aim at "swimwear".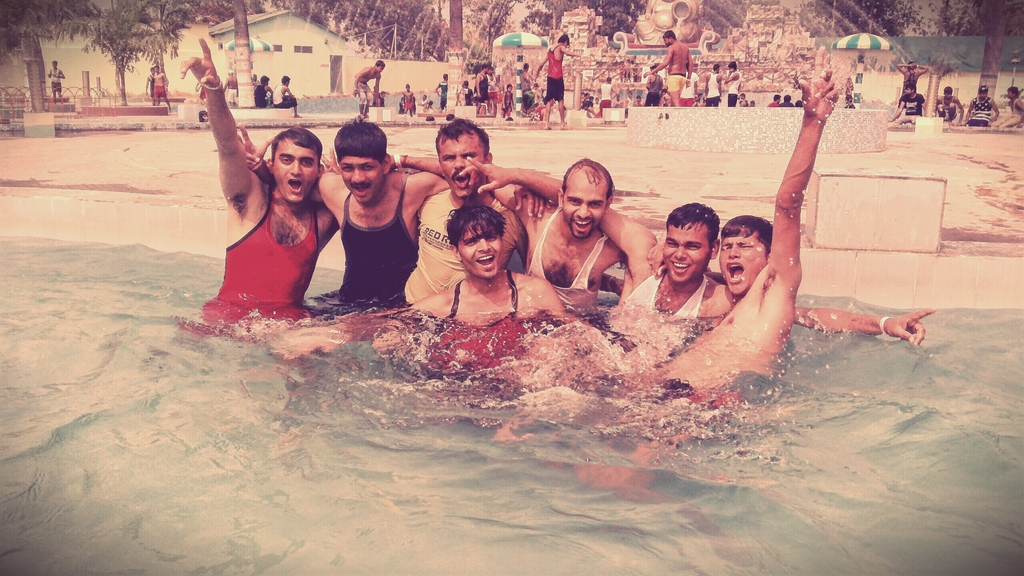
Aimed at x1=643 y1=74 x2=660 y2=109.
